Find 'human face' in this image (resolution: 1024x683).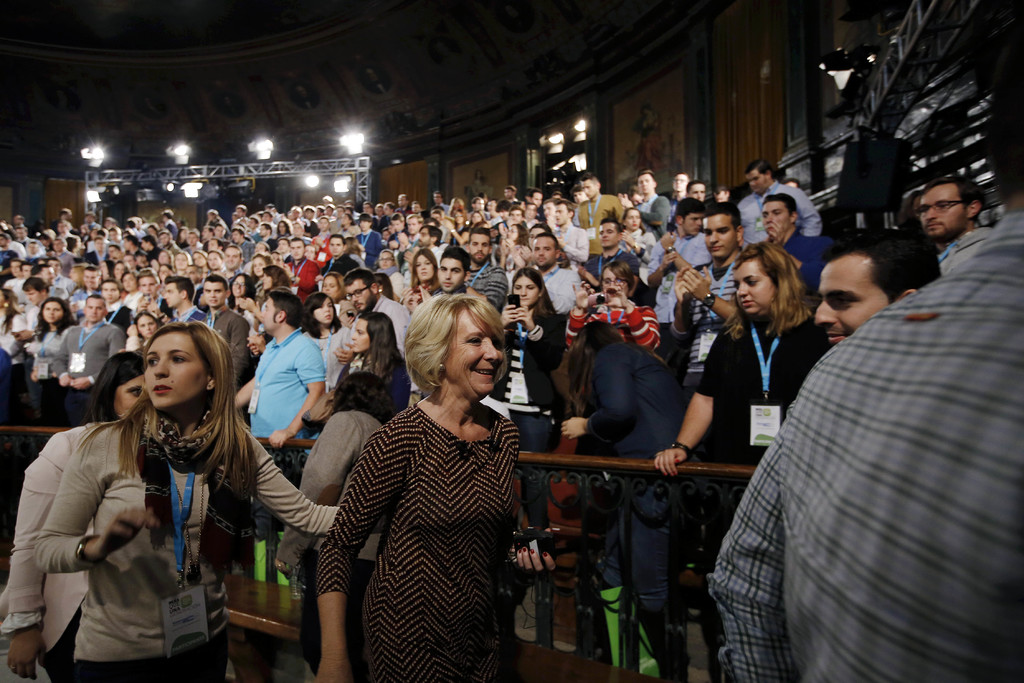
box=[685, 207, 705, 235].
